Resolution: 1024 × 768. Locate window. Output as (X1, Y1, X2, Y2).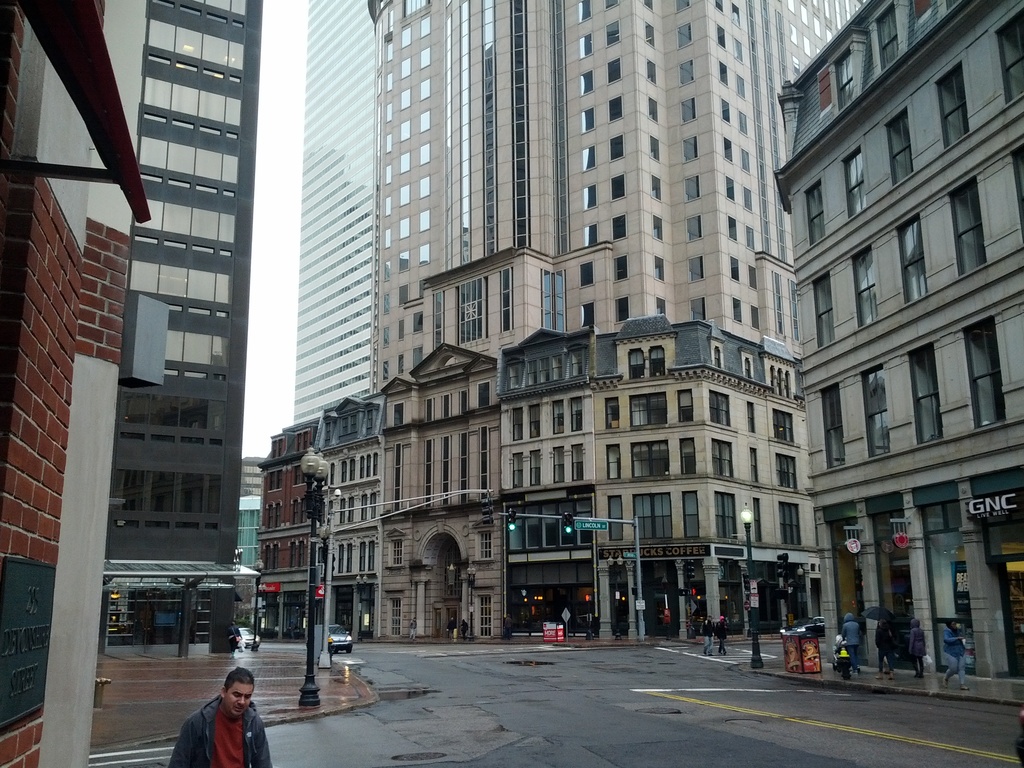
(418, 172, 429, 198).
